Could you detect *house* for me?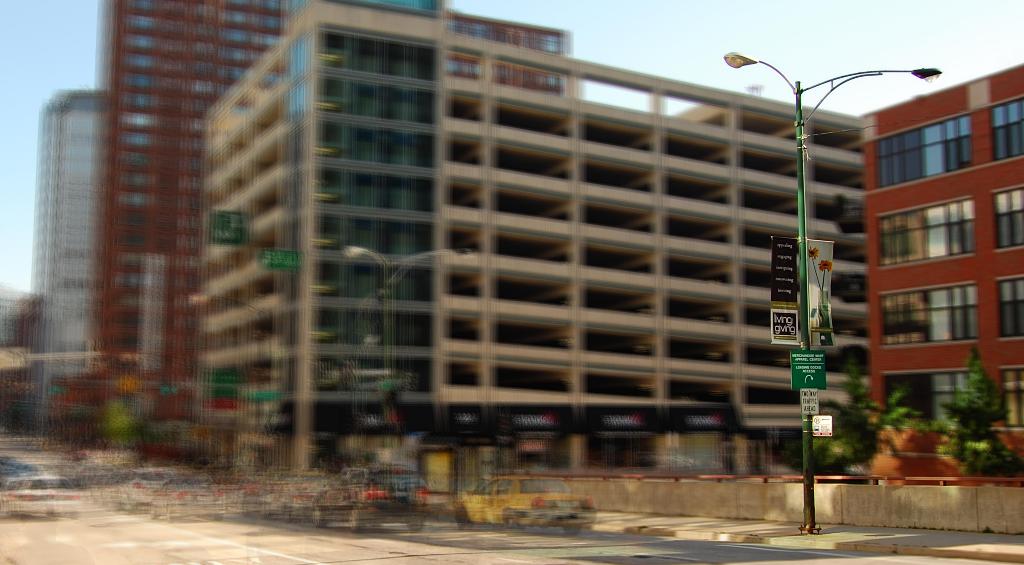
Detection result: [x1=83, y1=0, x2=287, y2=407].
